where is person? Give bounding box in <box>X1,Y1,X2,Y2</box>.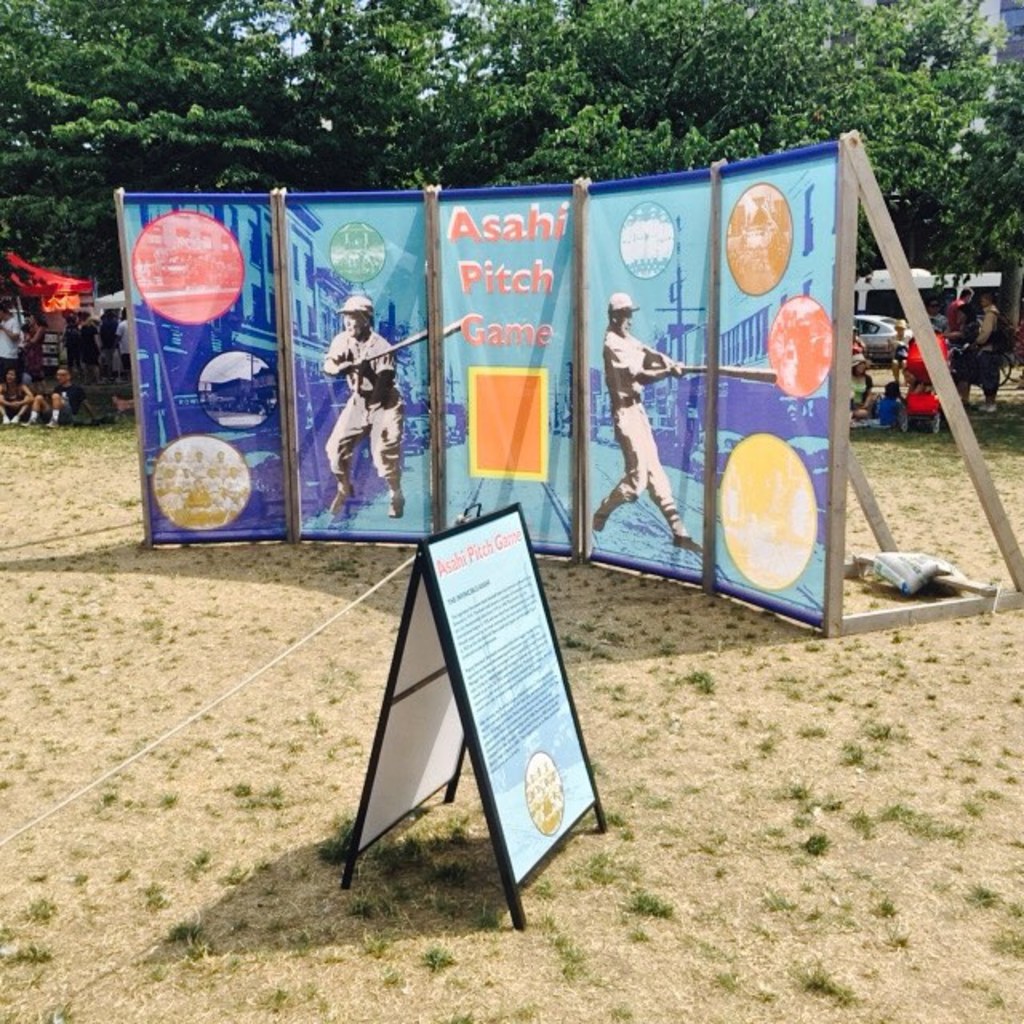
<box>589,293,706,555</box>.
